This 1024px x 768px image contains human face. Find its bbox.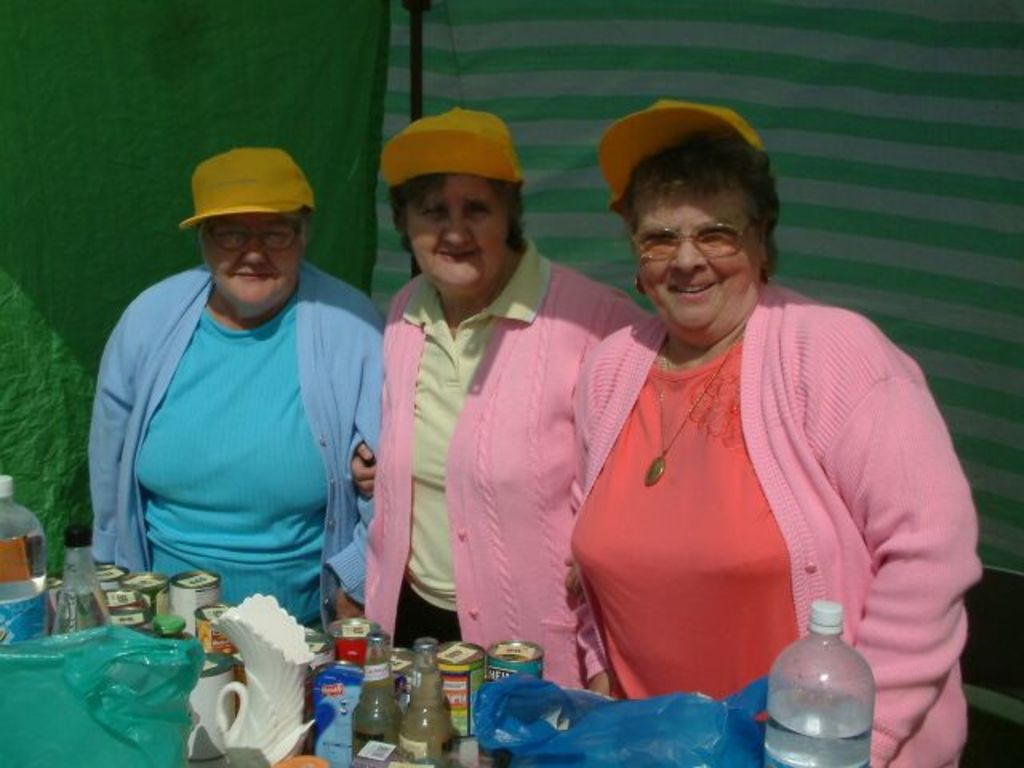
box(402, 174, 514, 306).
